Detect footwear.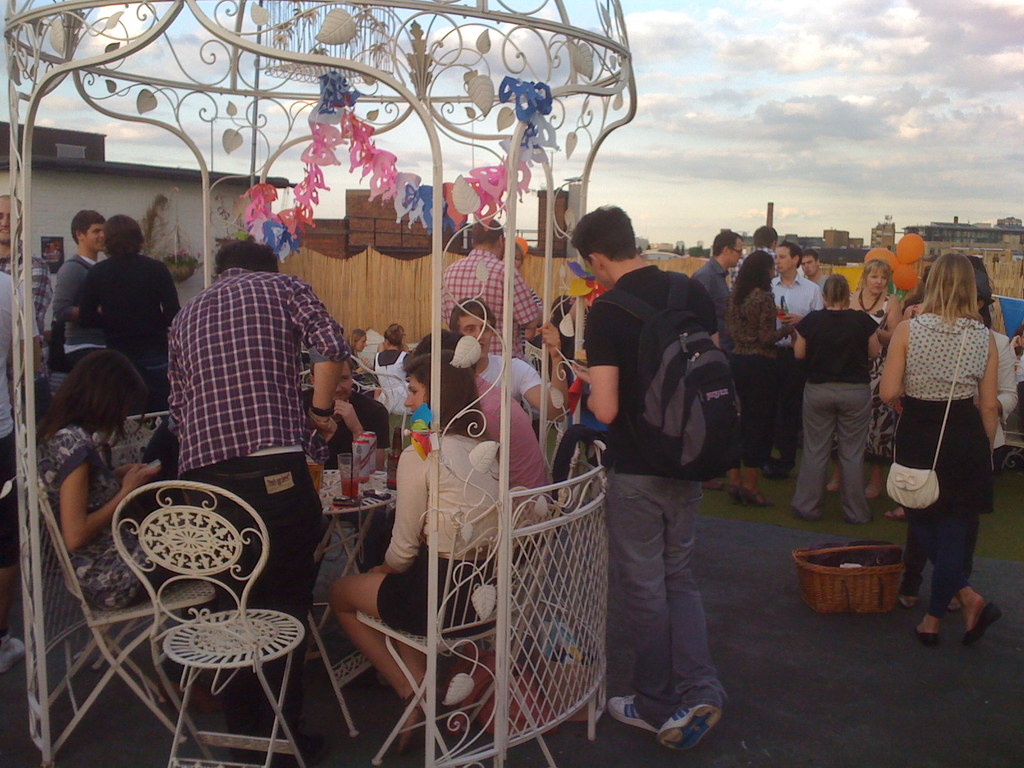
Detected at <bbox>824, 477, 838, 495</bbox>.
